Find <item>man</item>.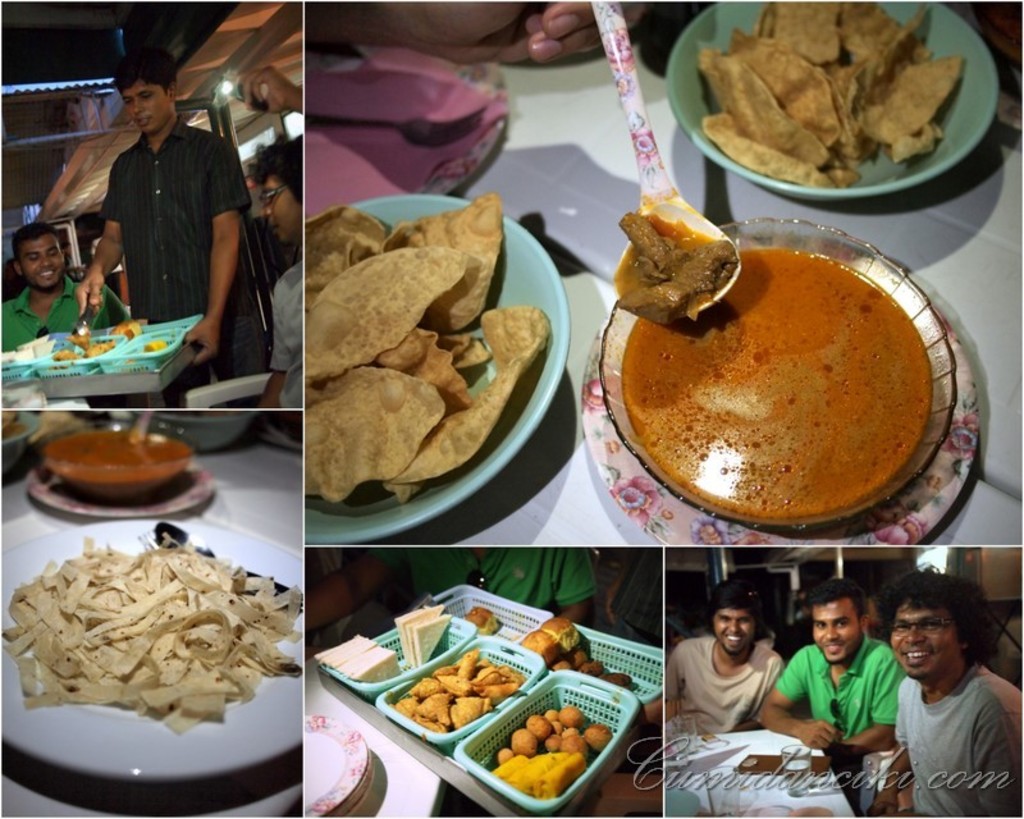
x1=671 y1=584 x2=787 y2=737.
